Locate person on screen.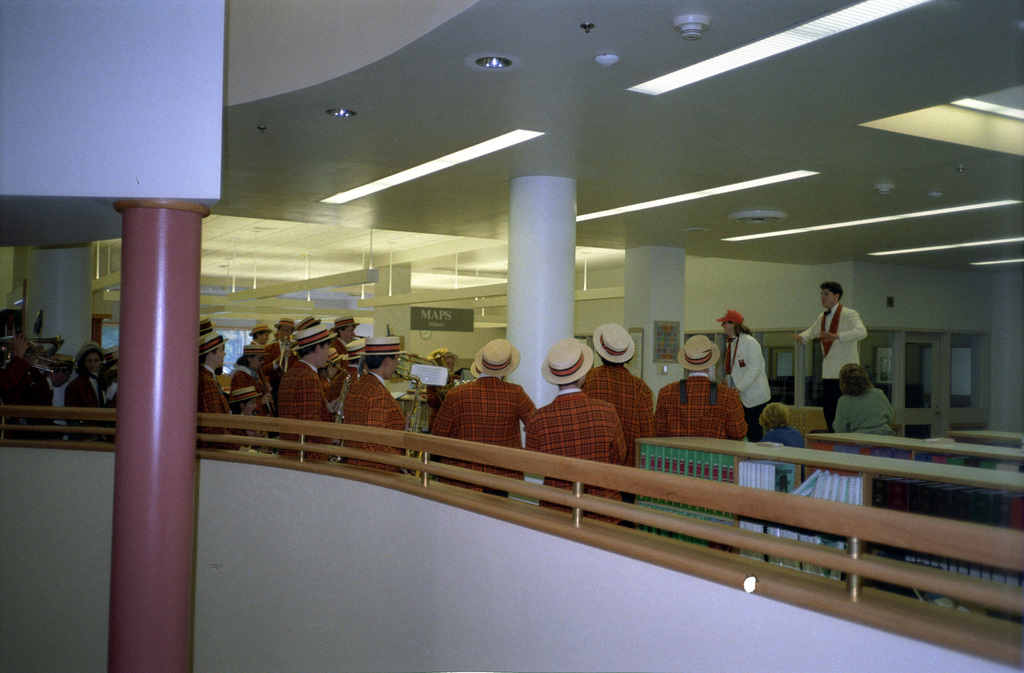
On screen at Rect(295, 318, 323, 329).
